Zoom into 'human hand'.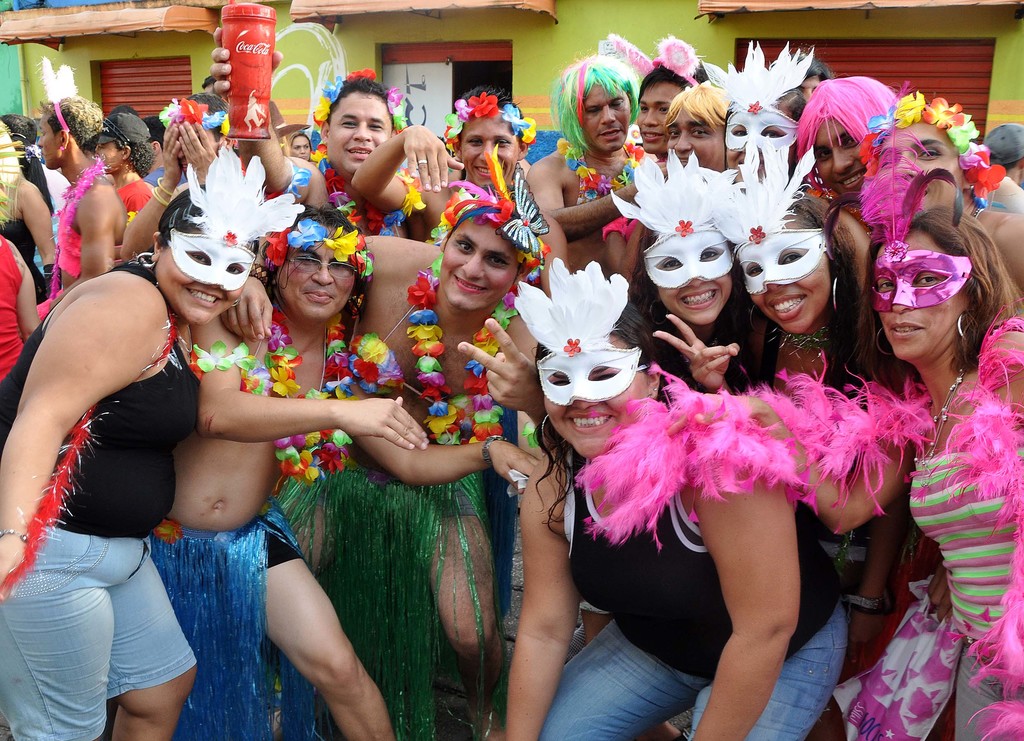
Zoom target: 666, 394, 771, 429.
